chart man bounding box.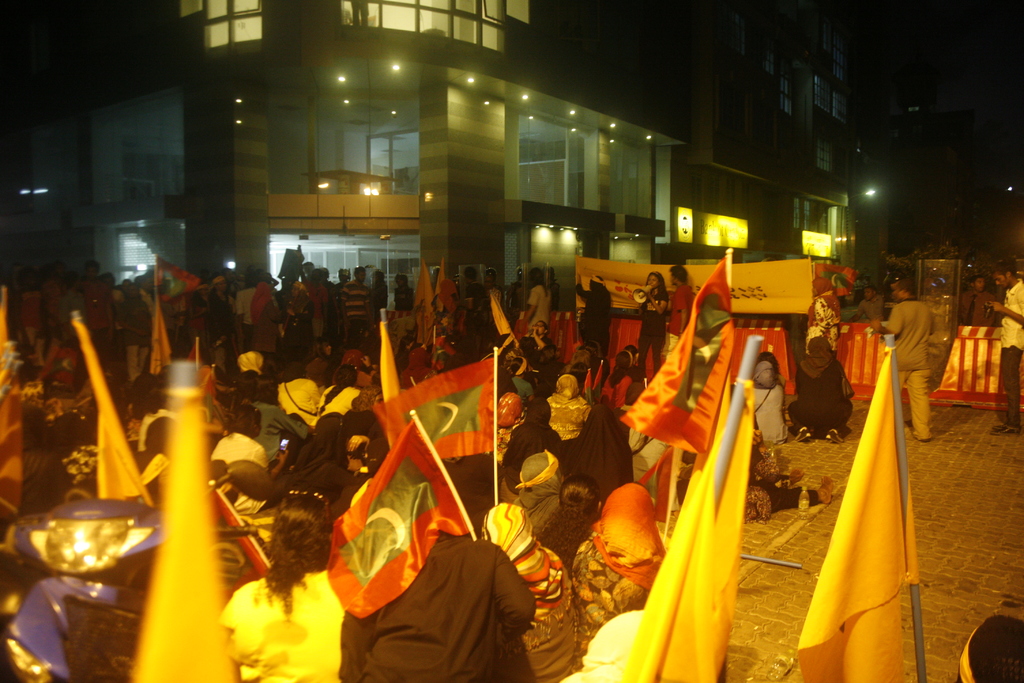
Charted: rect(847, 283, 881, 325).
